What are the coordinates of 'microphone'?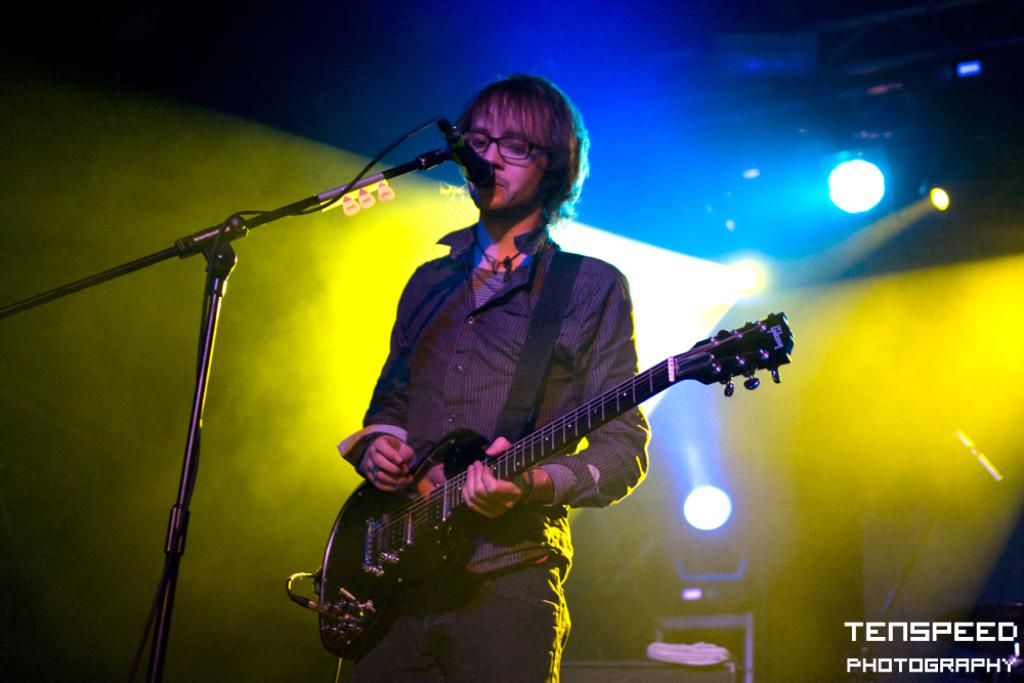
box=[945, 421, 1002, 484].
